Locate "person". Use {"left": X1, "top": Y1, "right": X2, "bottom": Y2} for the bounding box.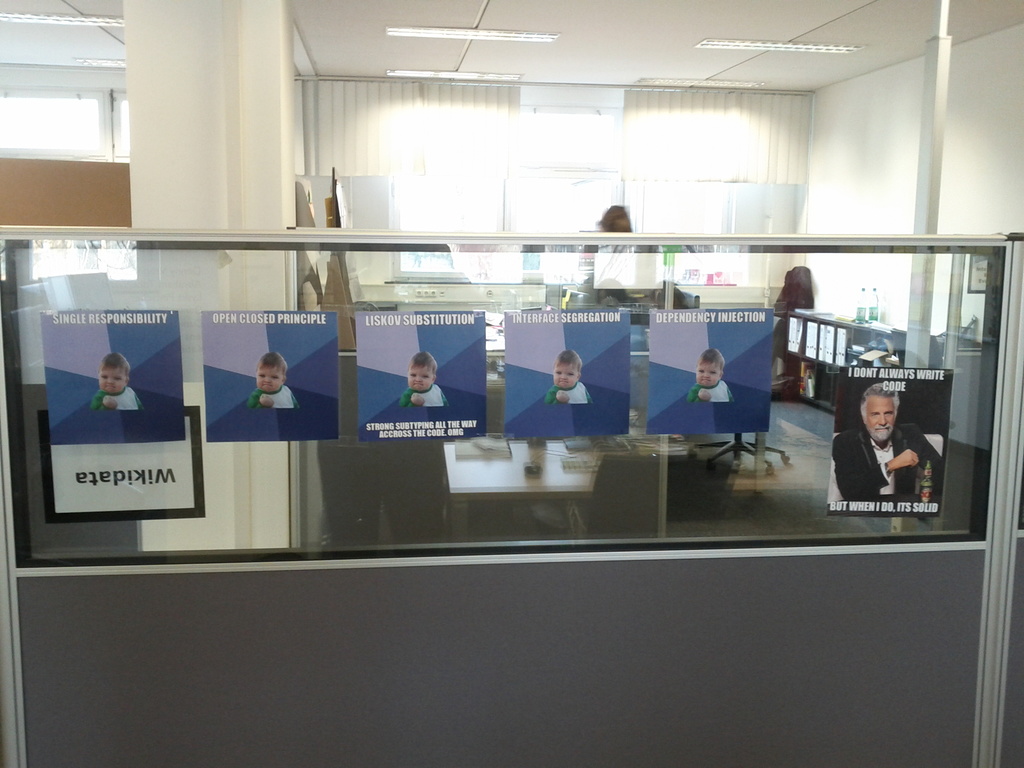
{"left": 540, "top": 346, "right": 595, "bottom": 404}.
